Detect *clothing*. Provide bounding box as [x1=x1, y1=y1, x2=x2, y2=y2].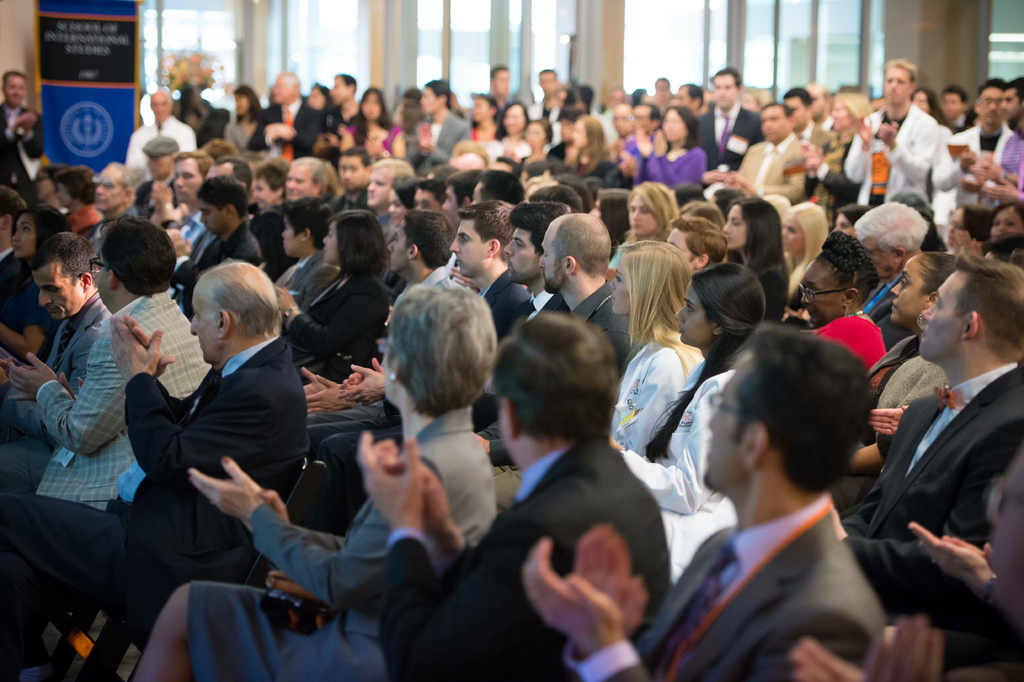
[x1=811, y1=306, x2=895, y2=380].
